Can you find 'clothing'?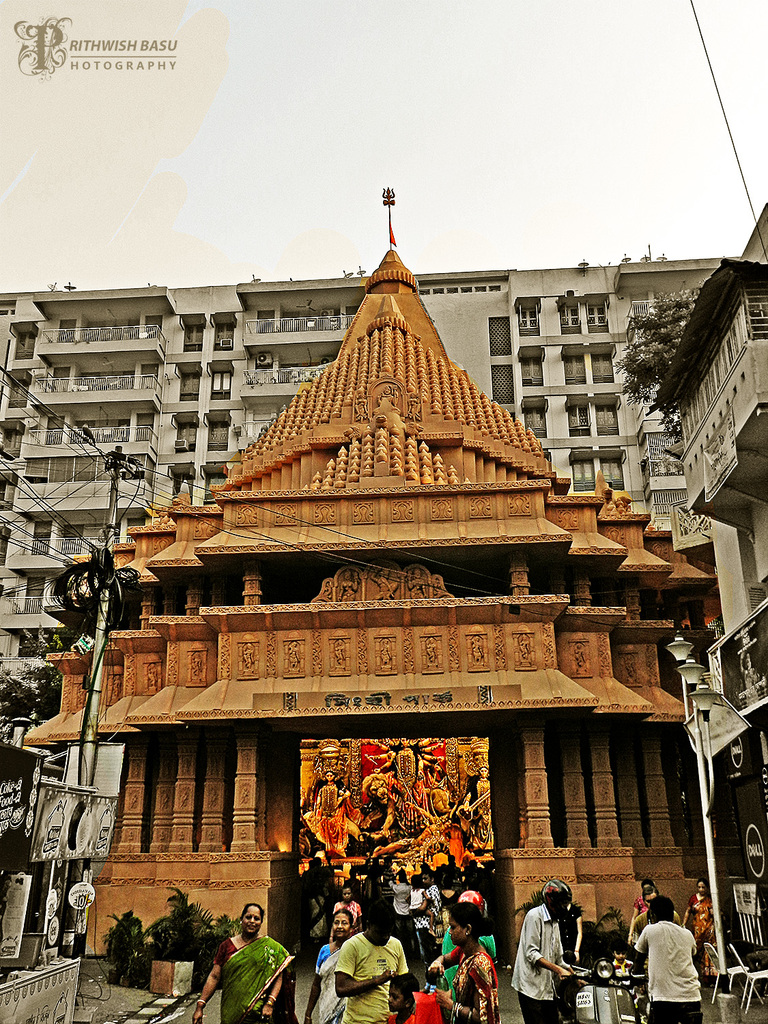
Yes, bounding box: (632,925,704,1023).
